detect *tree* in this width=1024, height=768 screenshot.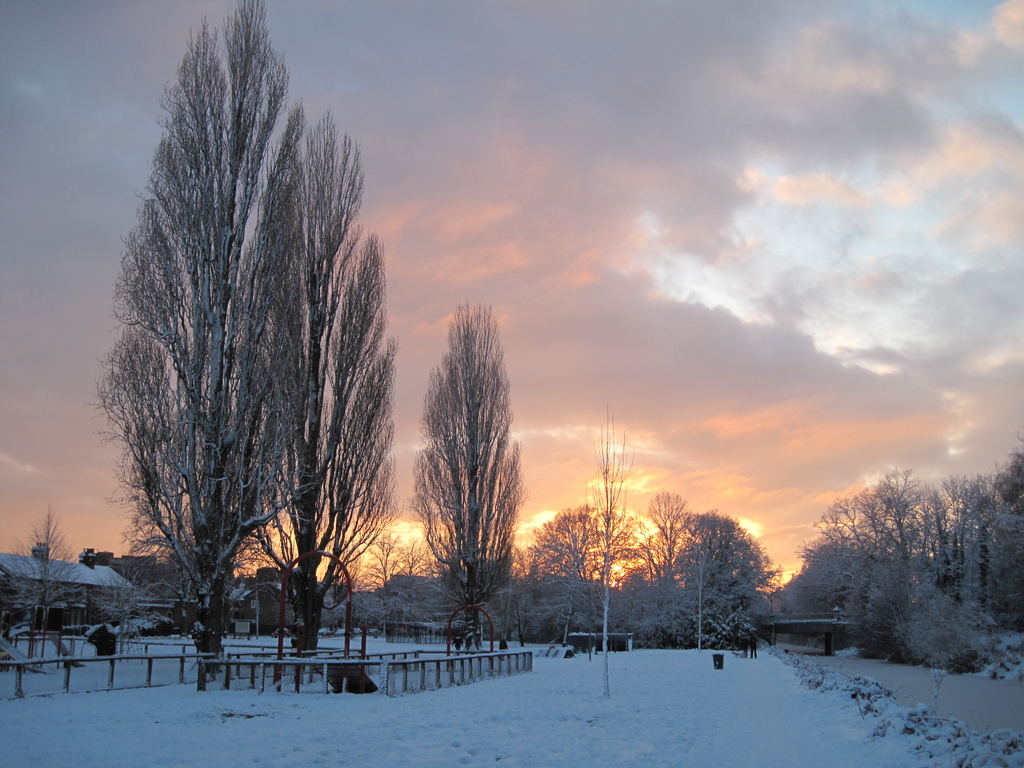
Detection: box=[519, 504, 614, 630].
